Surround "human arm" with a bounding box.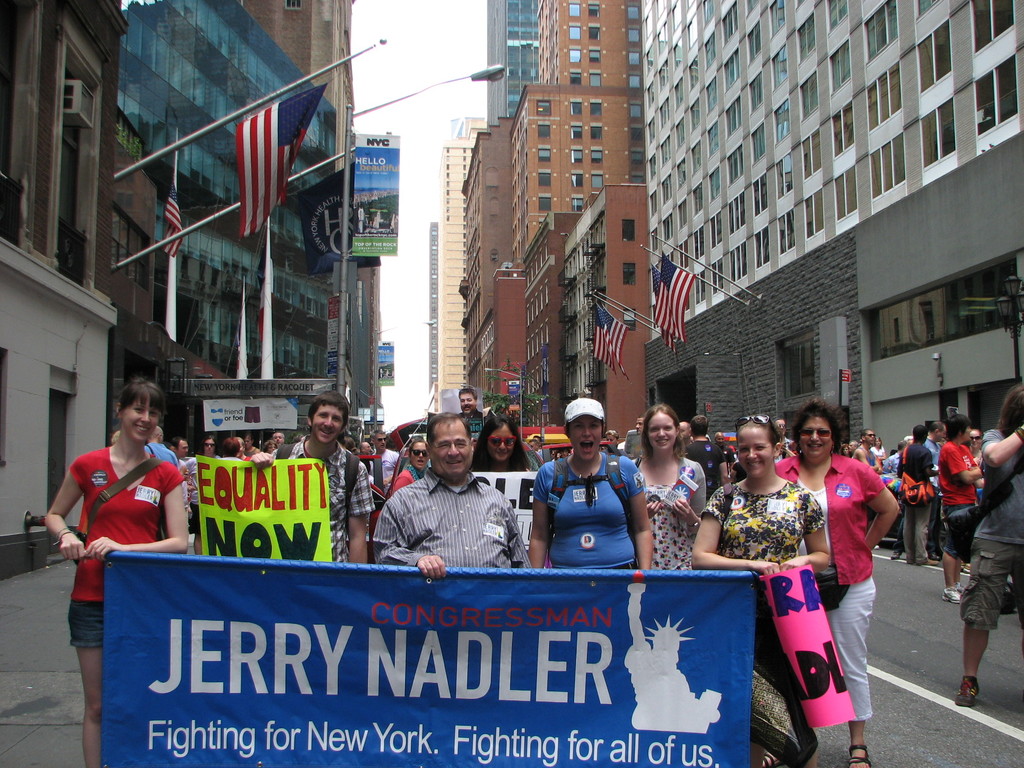
locate(667, 461, 707, 536).
